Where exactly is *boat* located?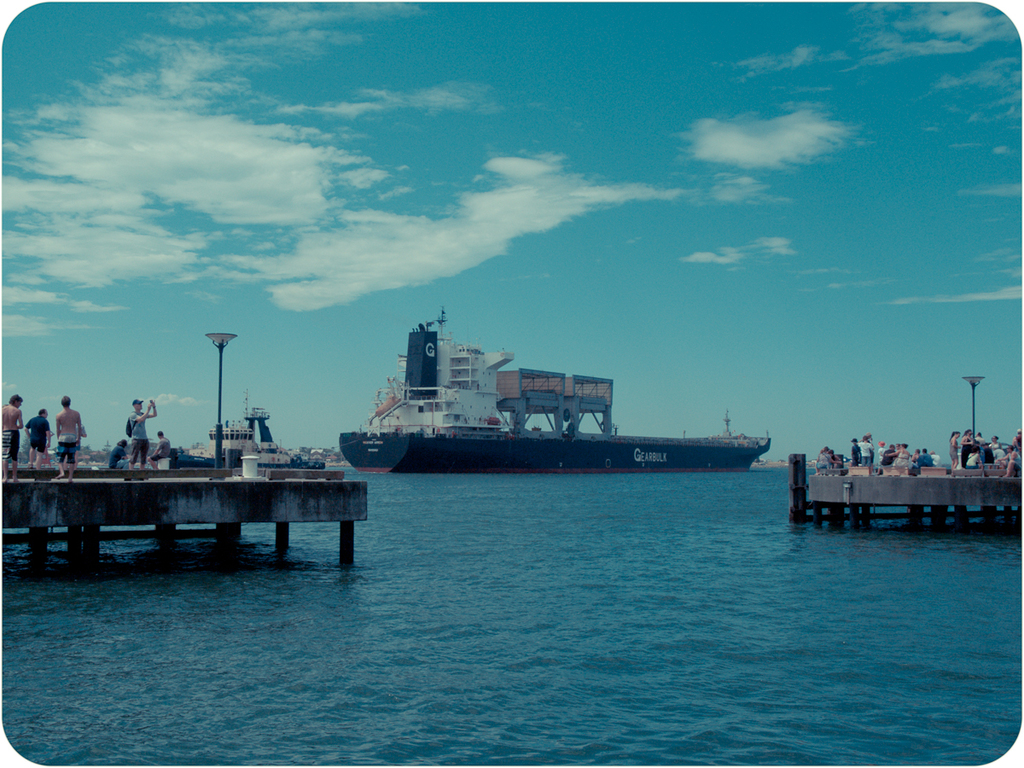
Its bounding box is x1=175 y1=389 x2=329 y2=467.
